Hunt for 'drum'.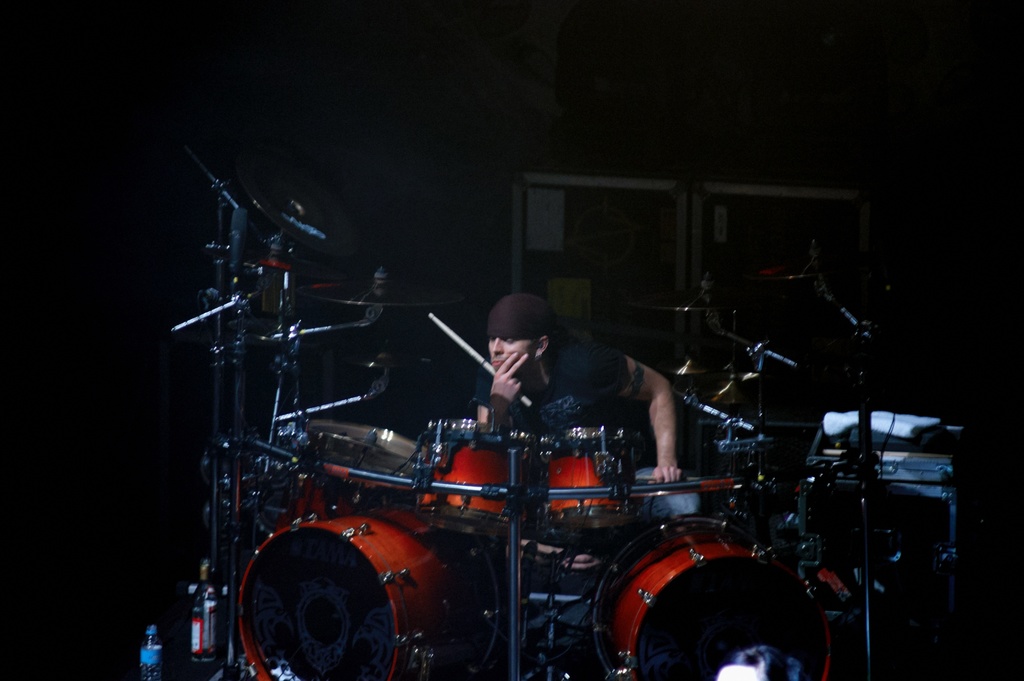
Hunted down at bbox=[418, 416, 545, 550].
